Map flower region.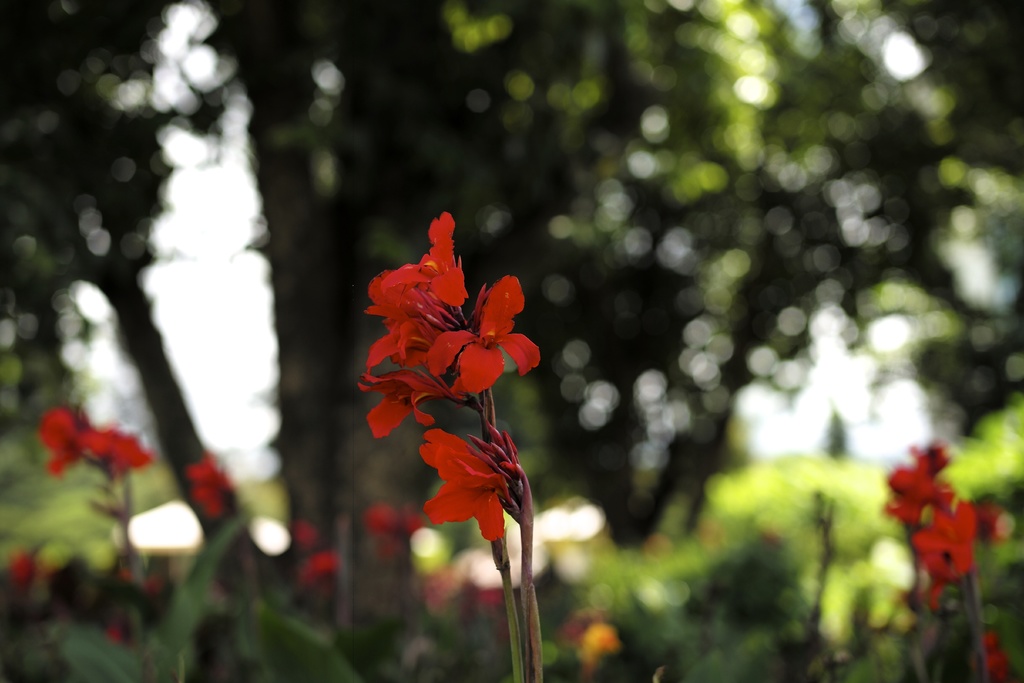
Mapped to (left=296, top=553, right=336, bottom=588).
